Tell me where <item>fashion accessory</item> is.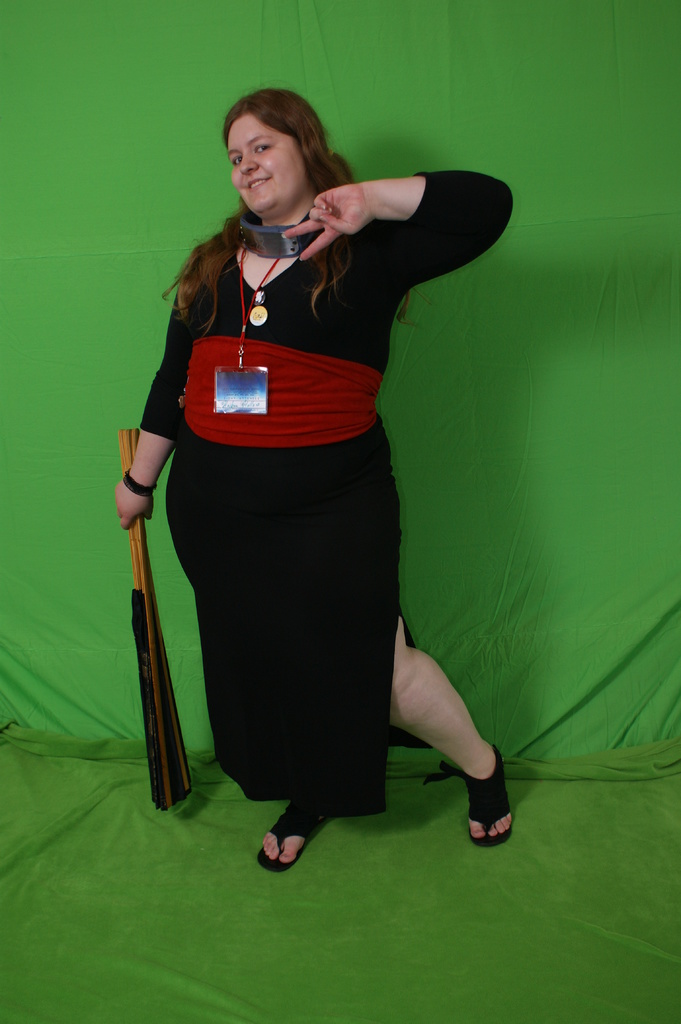
<item>fashion accessory</item> is at 460 752 513 846.
